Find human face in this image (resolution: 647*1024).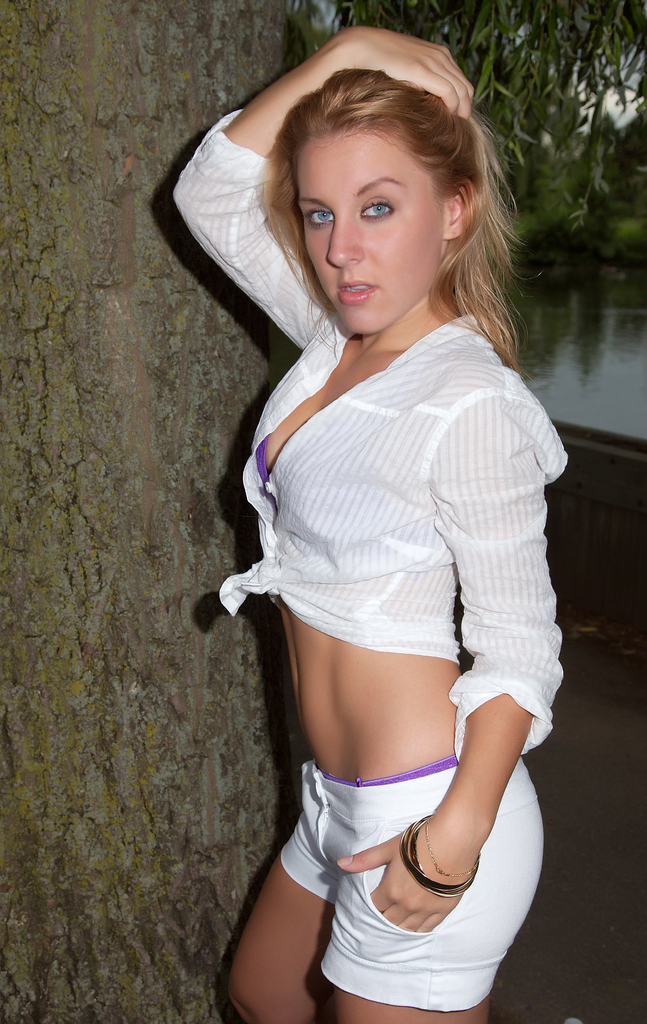
crop(294, 127, 446, 336).
